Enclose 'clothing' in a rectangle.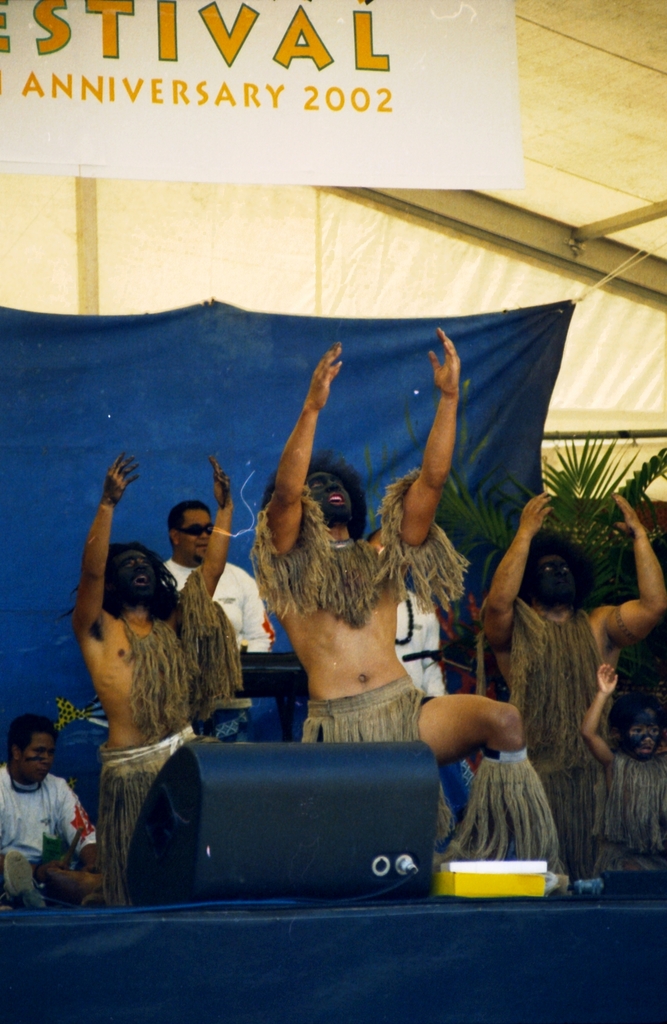
BBox(175, 552, 289, 657).
